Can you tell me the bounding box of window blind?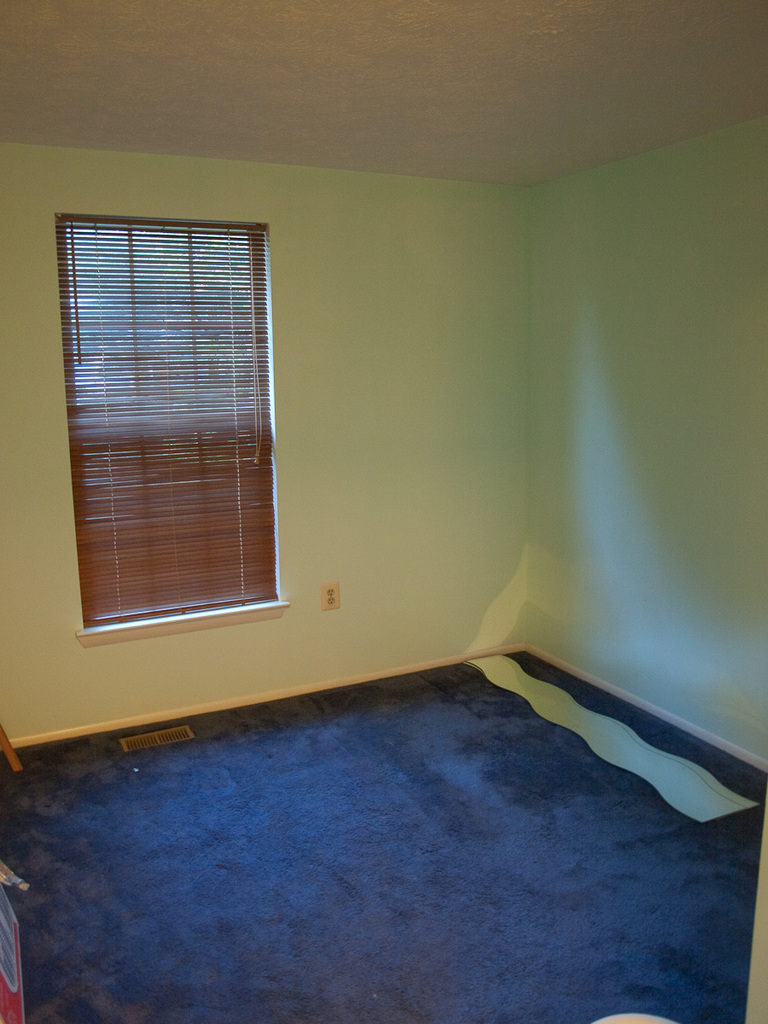
[52,212,274,626].
